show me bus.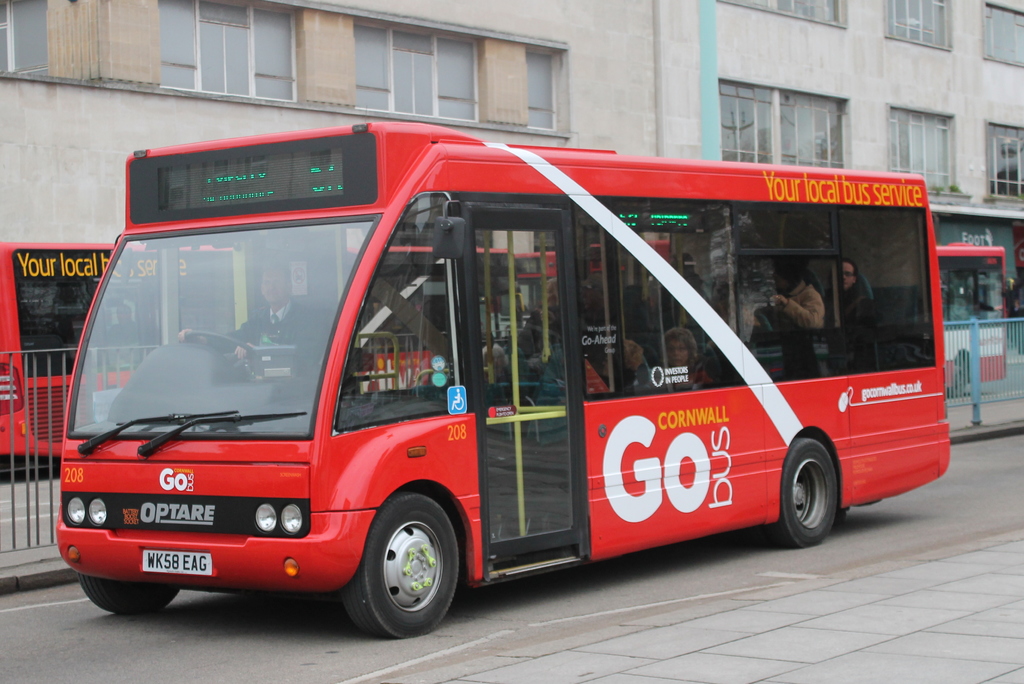
bus is here: locate(56, 118, 953, 641).
